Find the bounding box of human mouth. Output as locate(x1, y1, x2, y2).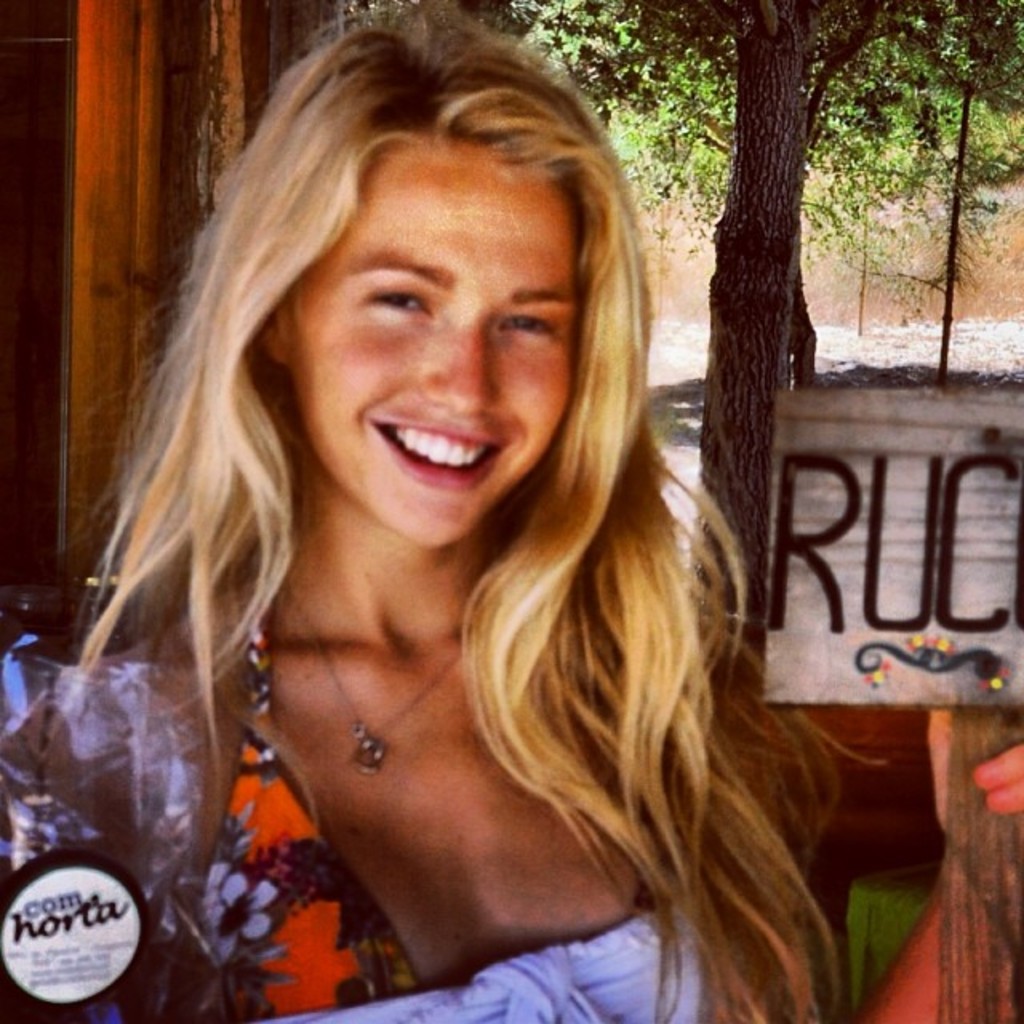
locate(366, 424, 502, 491).
